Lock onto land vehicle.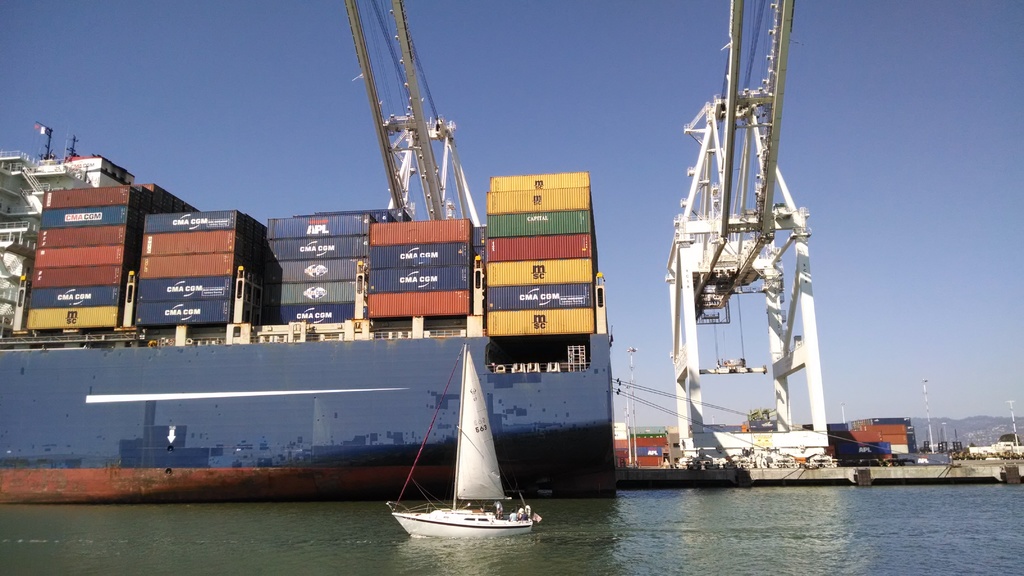
Locked: bbox=(0, 127, 602, 503).
